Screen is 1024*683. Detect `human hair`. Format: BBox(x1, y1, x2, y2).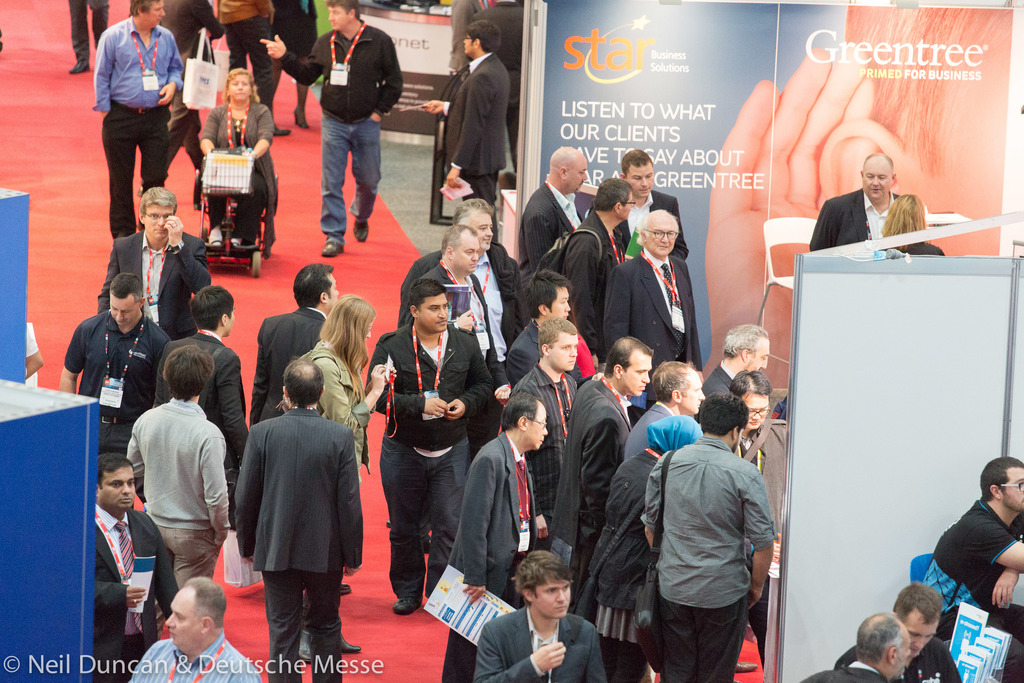
BBox(441, 224, 478, 255).
